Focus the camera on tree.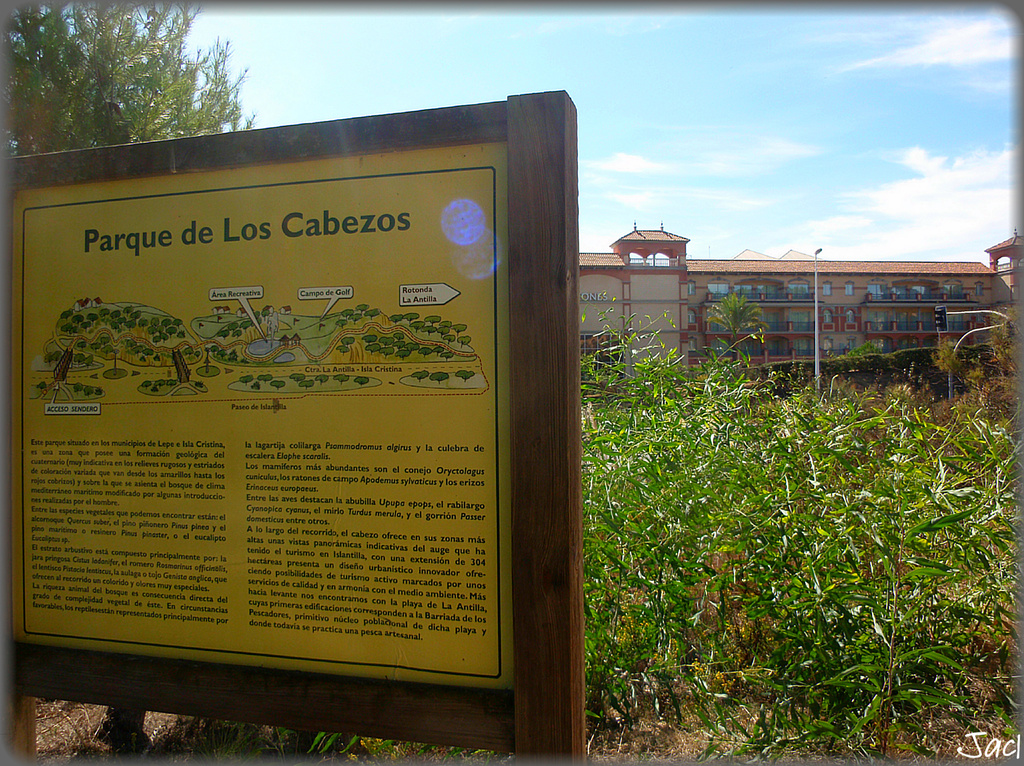
Focus region: 418 348 431 355.
